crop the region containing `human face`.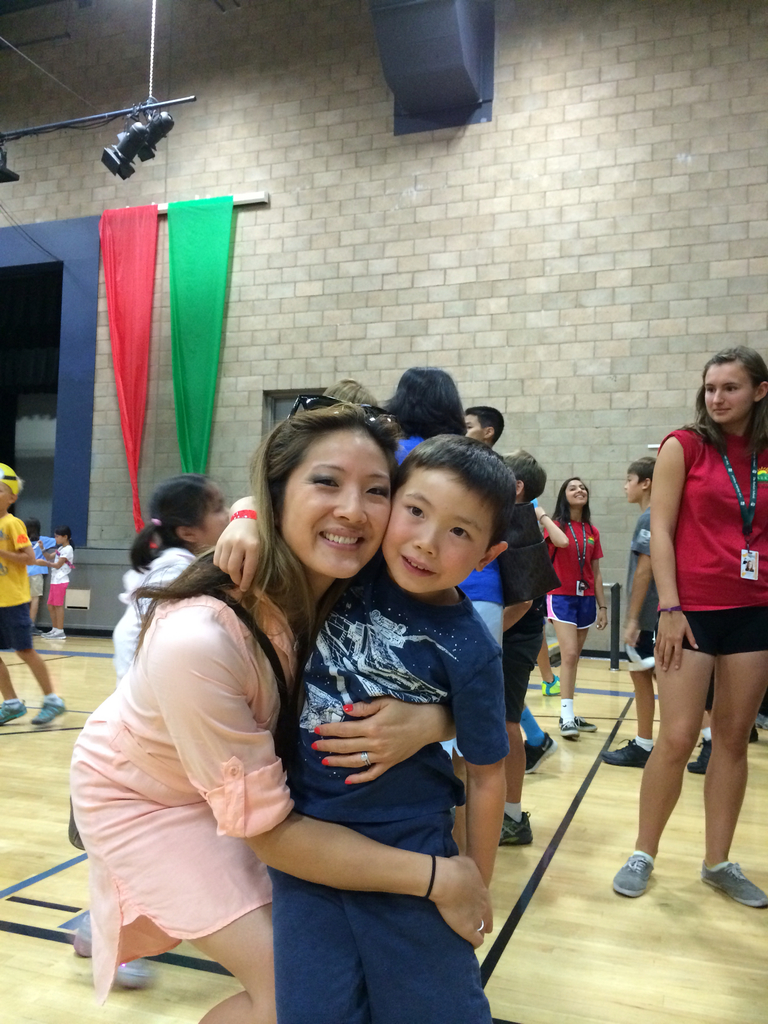
Crop region: x1=704, y1=365, x2=749, y2=426.
